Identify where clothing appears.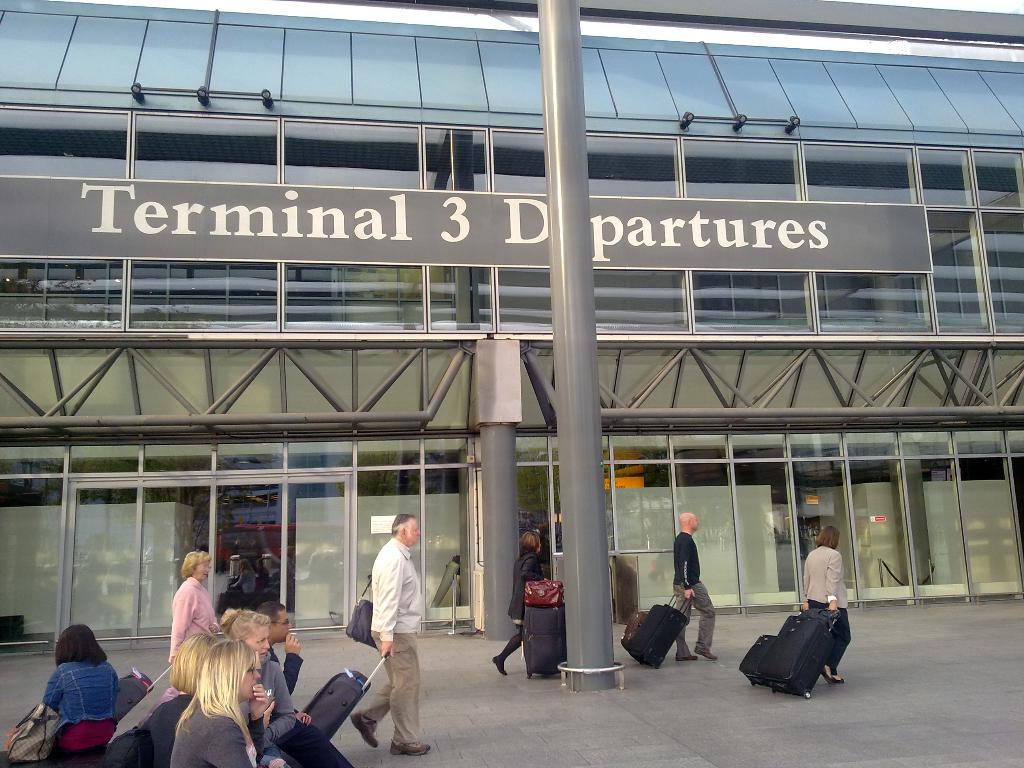
Appears at <box>498,550,549,671</box>.
